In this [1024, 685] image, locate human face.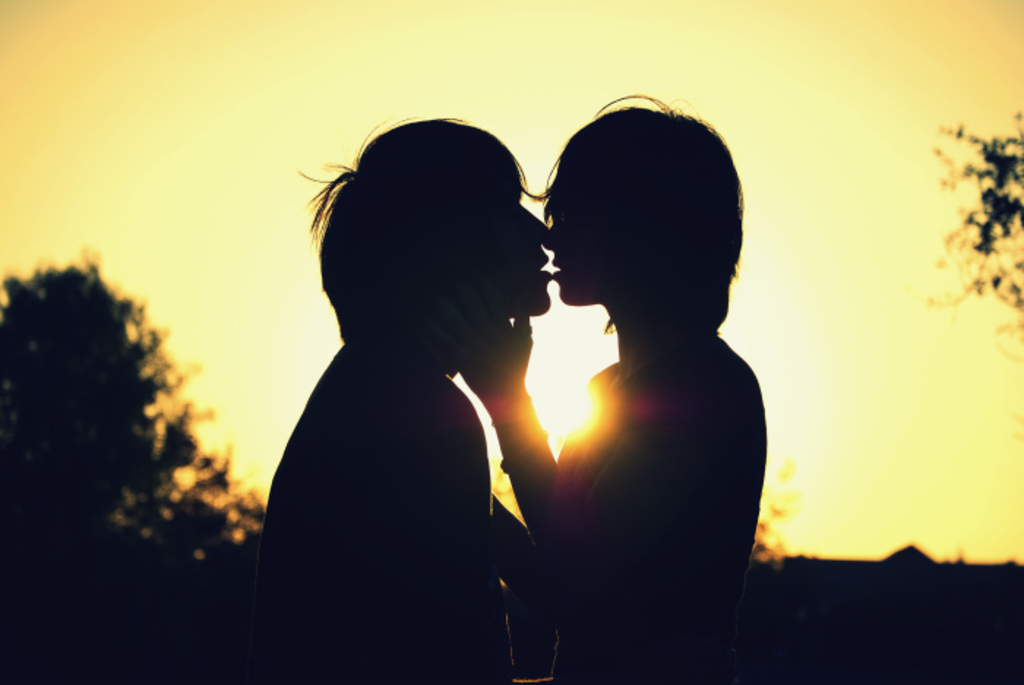
Bounding box: <region>544, 174, 594, 310</region>.
